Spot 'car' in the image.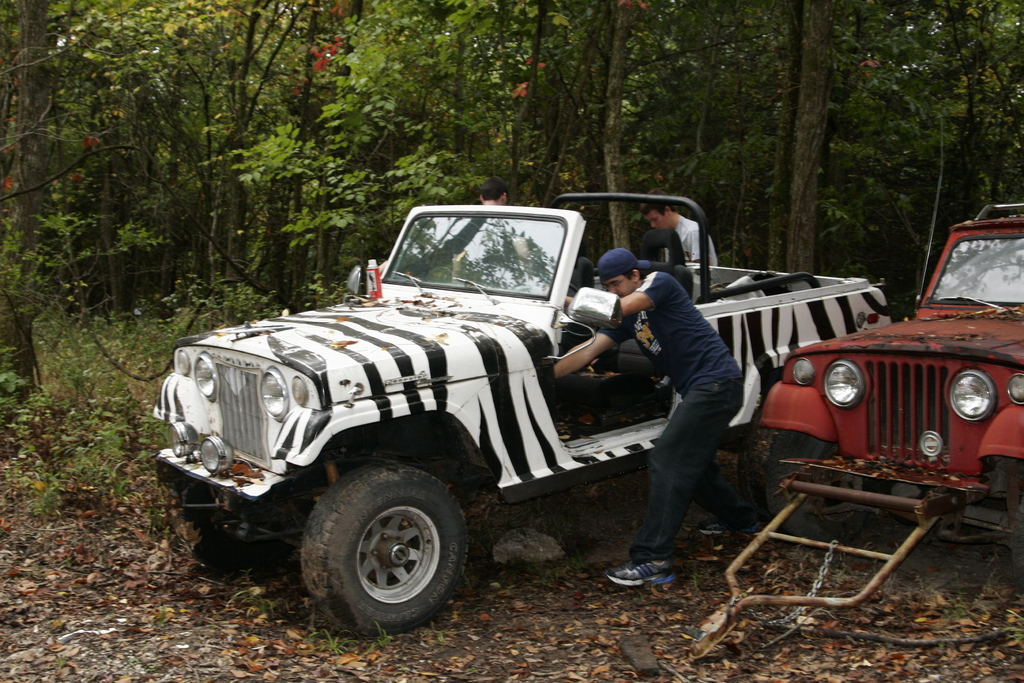
'car' found at {"x1": 130, "y1": 202, "x2": 889, "y2": 625}.
